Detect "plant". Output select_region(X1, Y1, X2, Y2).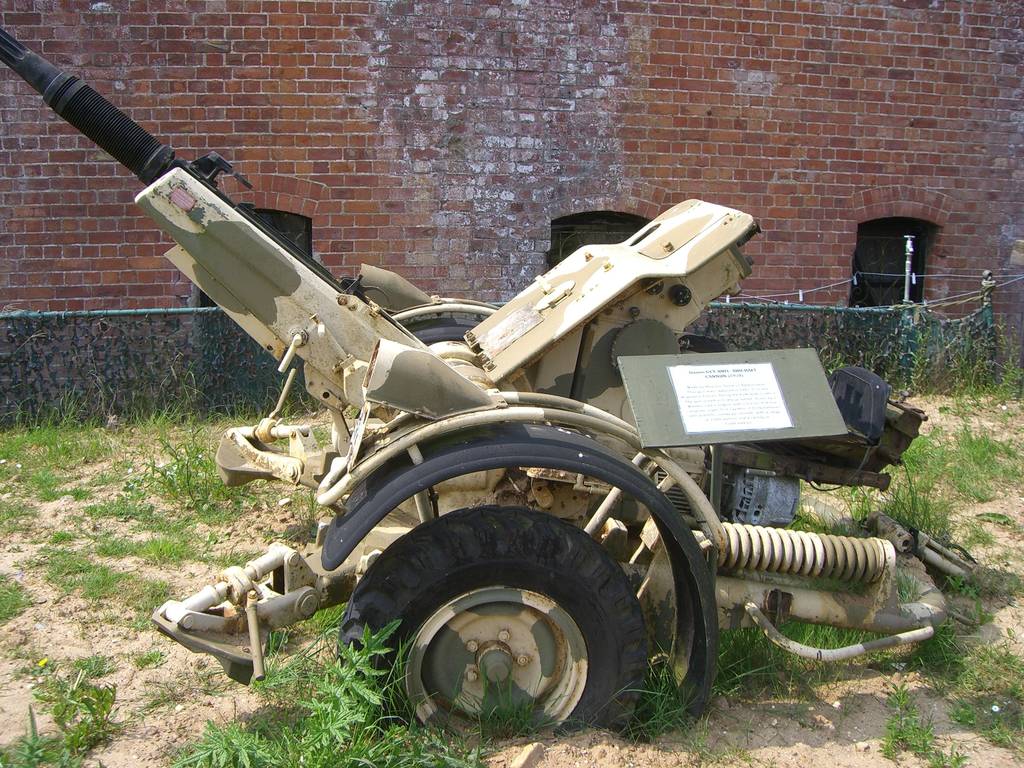
select_region(863, 460, 964, 537).
